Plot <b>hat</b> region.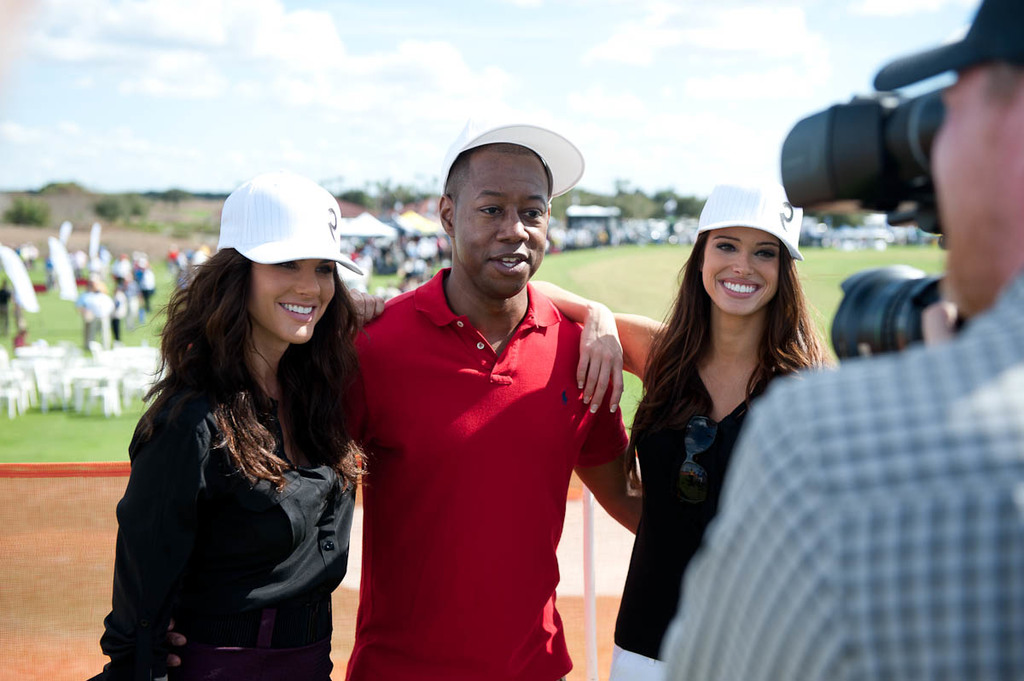
Plotted at x1=219, y1=169, x2=364, y2=275.
